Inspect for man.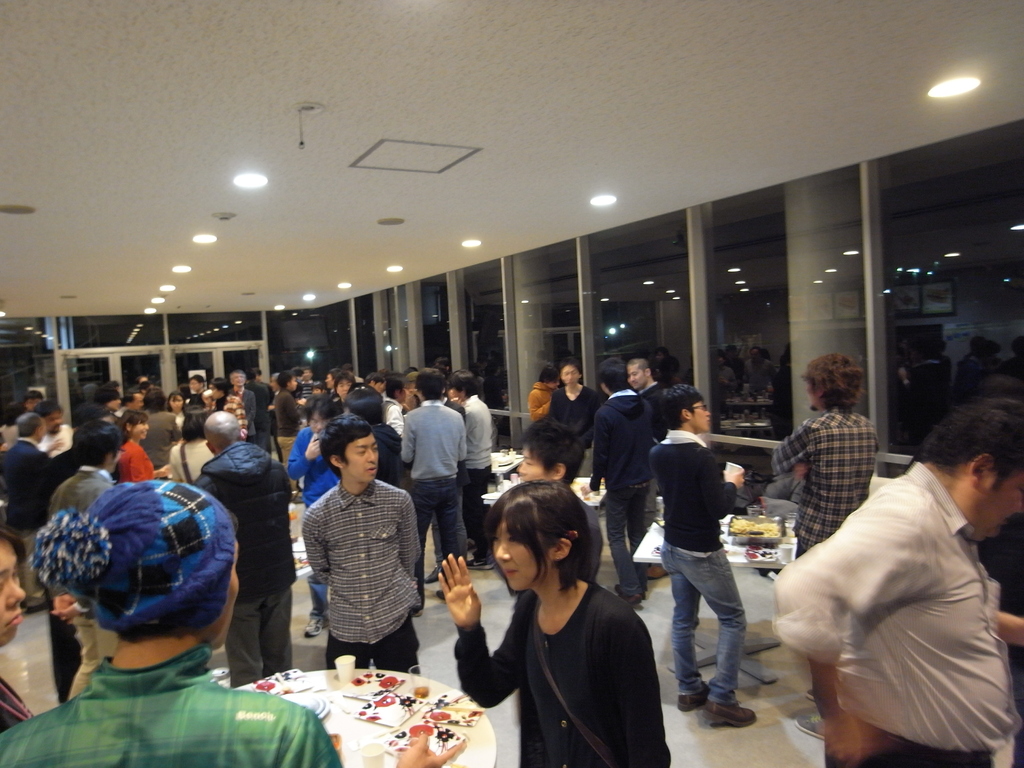
Inspection: 49:424:129:692.
